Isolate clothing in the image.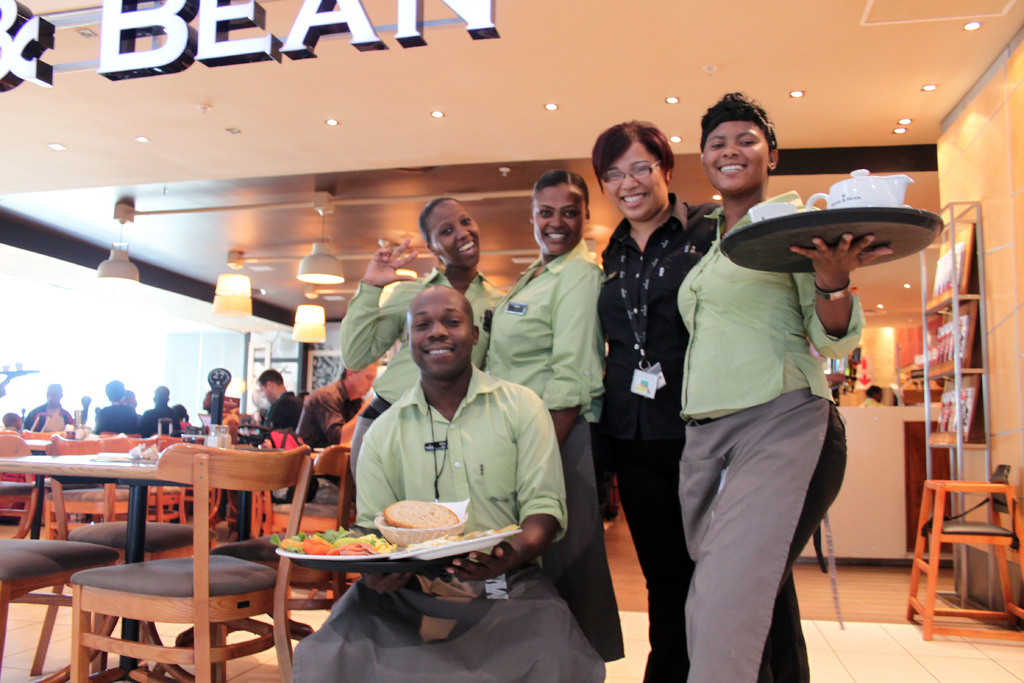
Isolated region: locate(95, 406, 140, 431).
